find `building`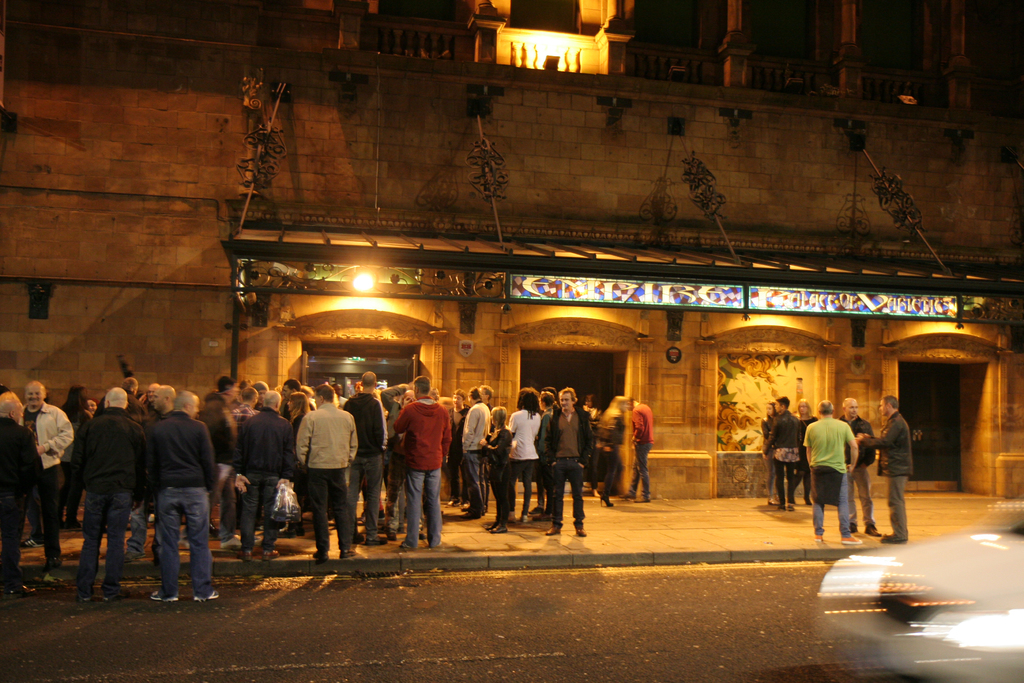
(0, 0, 1023, 509)
